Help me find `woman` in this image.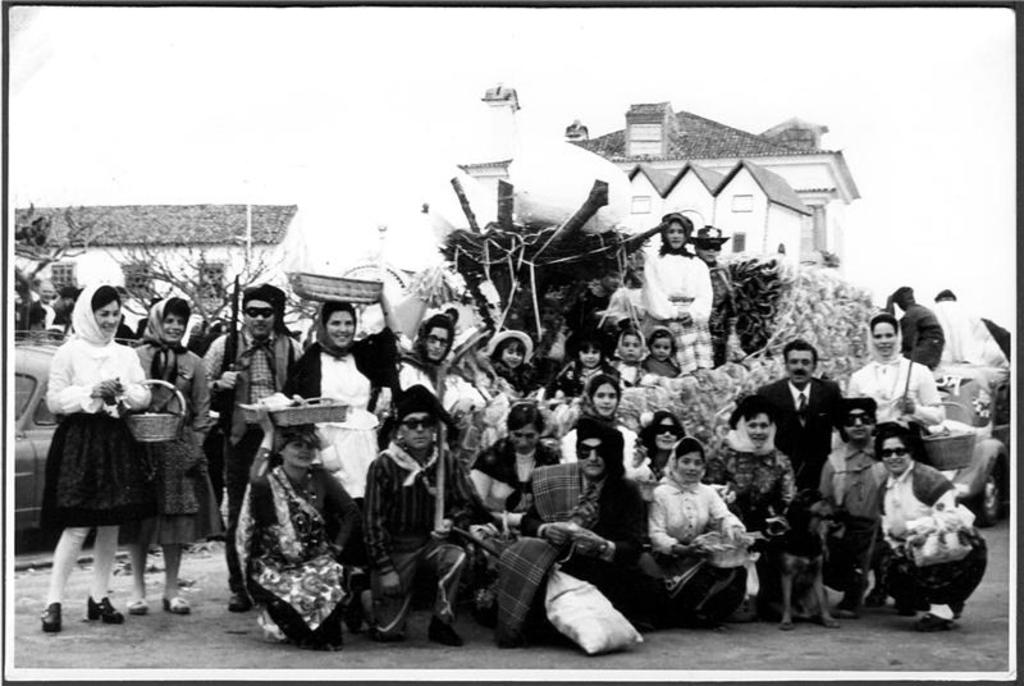
Found it: <box>847,310,950,445</box>.
